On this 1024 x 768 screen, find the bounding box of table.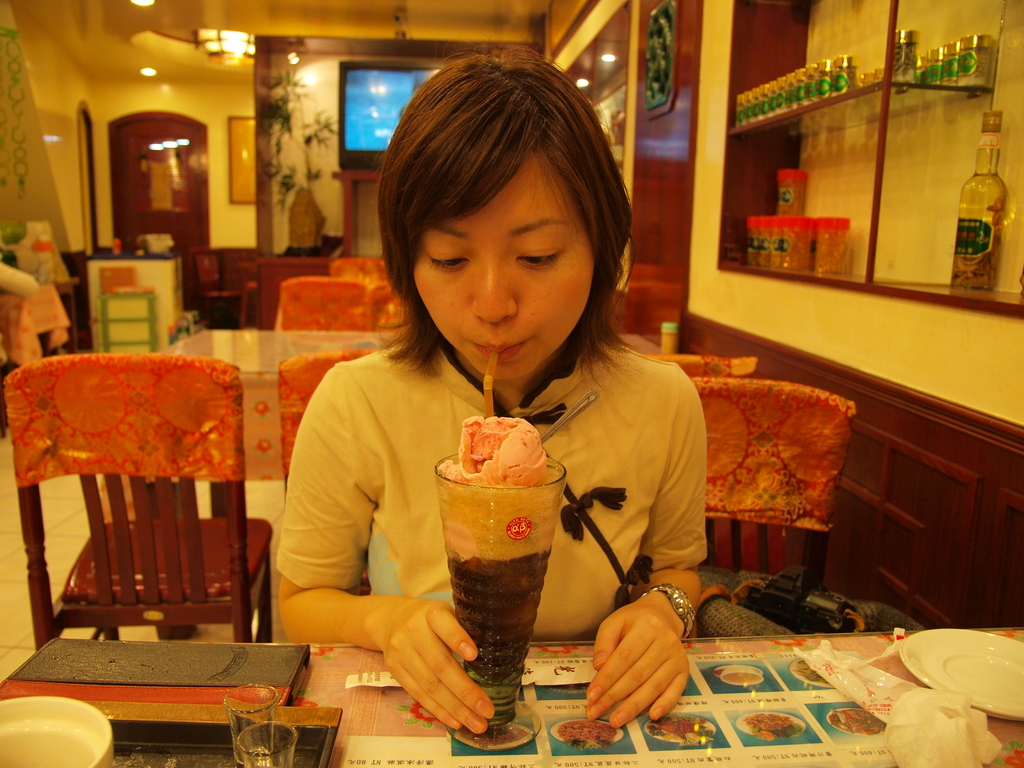
Bounding box: [left=59, top=618, right=1021, bottom=767].
